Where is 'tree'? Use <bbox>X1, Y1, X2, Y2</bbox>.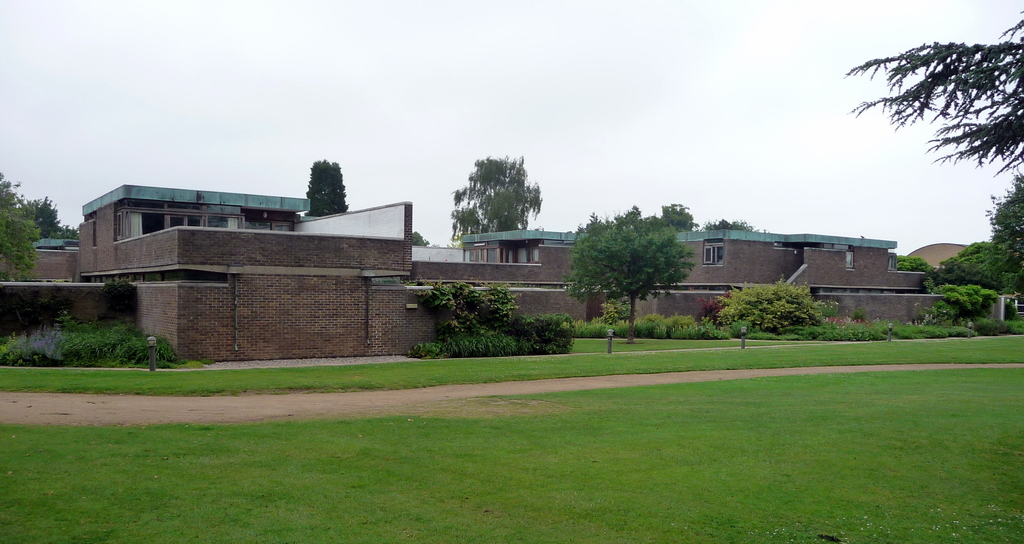
<bbox>454, 145, 547, 228</bbox>.
